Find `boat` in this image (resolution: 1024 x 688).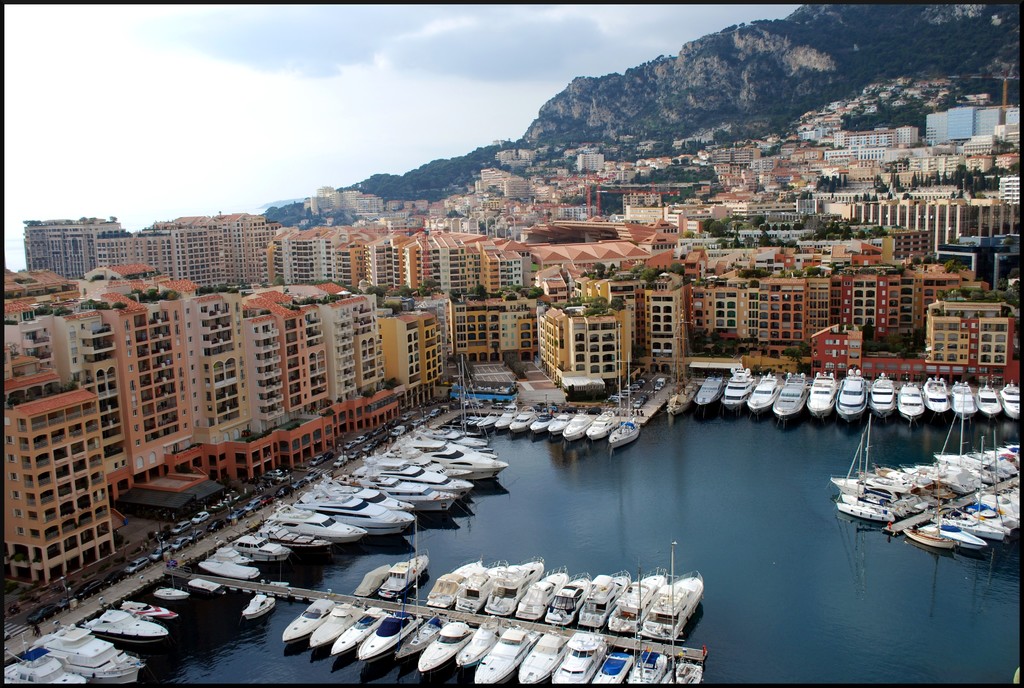
[156,588,190,597].
